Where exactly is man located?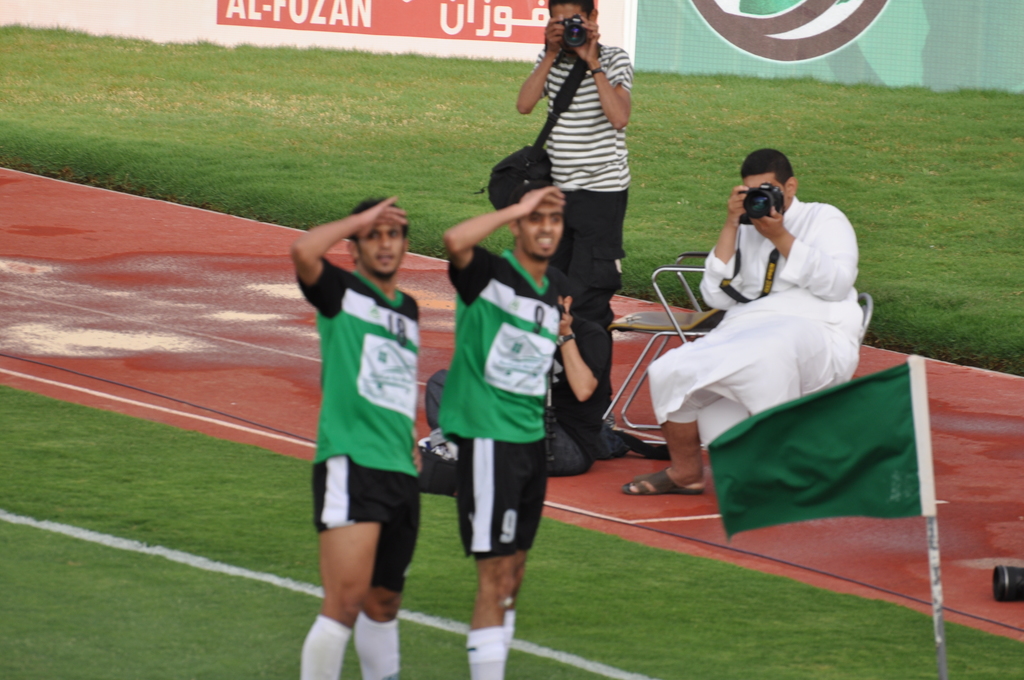
Its bounding box is [424,287,600,468].
